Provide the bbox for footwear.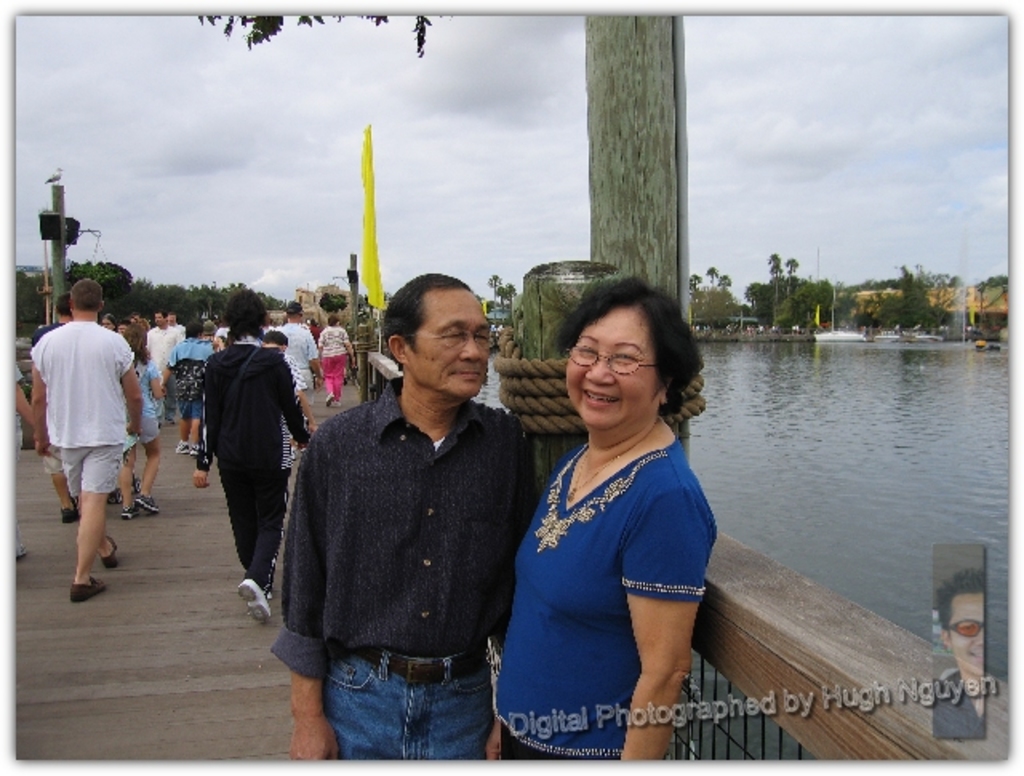
x1=54, y1=488, x2=78, y2=522.
